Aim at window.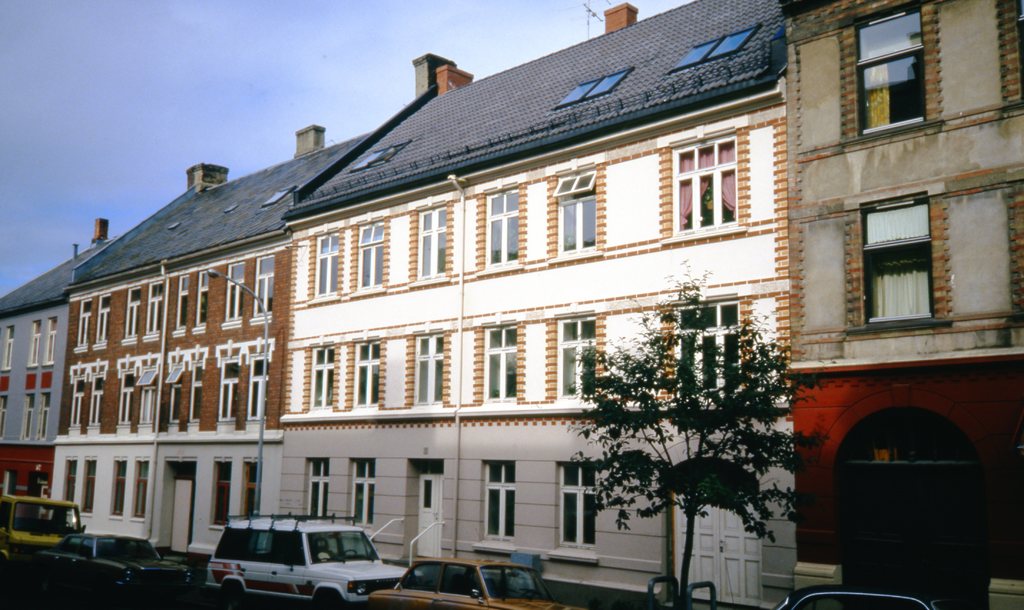
Aimed at pyautogui.locateOnScreen(194, 359, 210, 420).
